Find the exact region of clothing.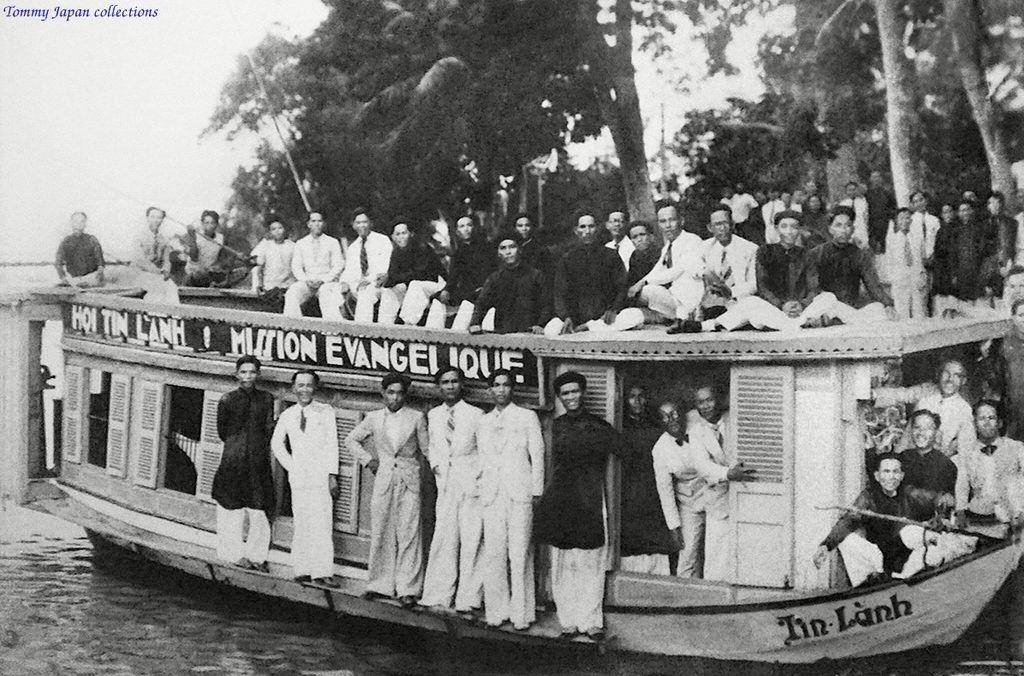
Exact region: 650, 404, 747, 581.
